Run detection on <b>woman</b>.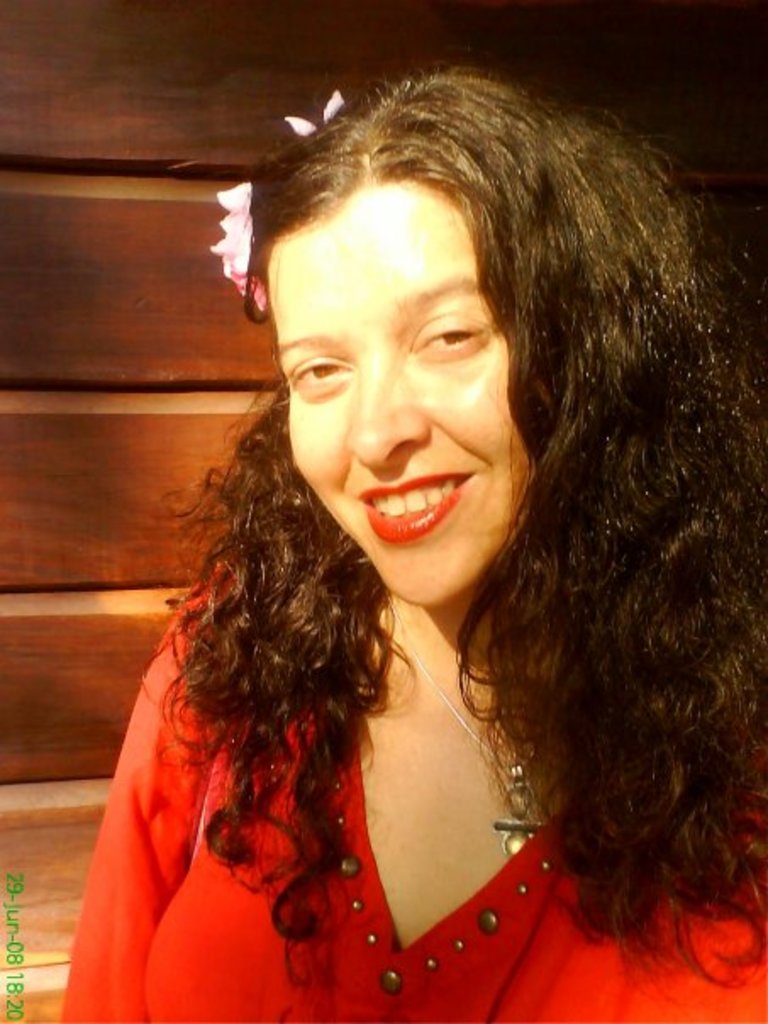
Result: [61,66,766,1022].
